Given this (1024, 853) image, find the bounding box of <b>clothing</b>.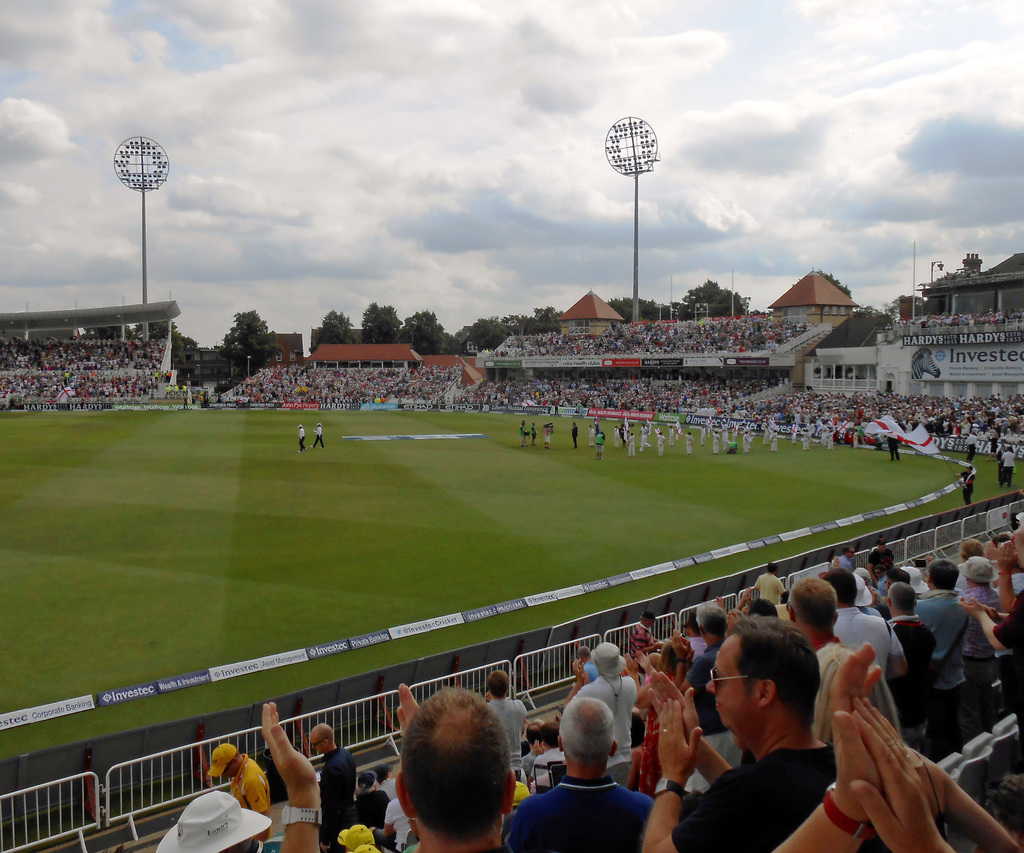
(962, 472, 975, 507).
